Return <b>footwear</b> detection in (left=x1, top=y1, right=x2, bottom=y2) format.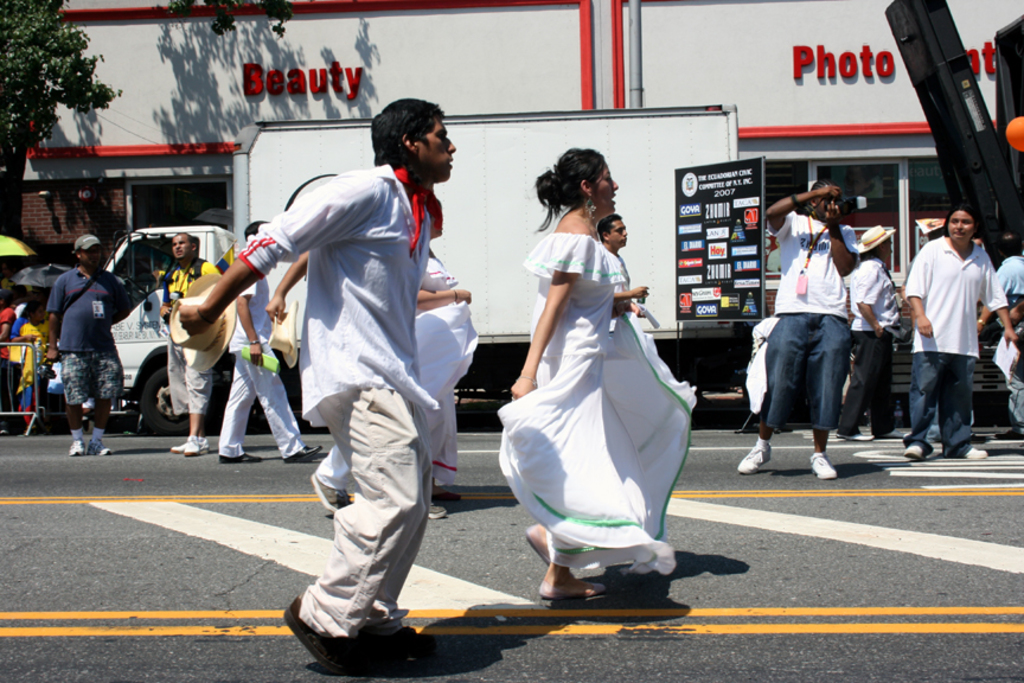
(left=740, top=447, right=772, bottom=475).
